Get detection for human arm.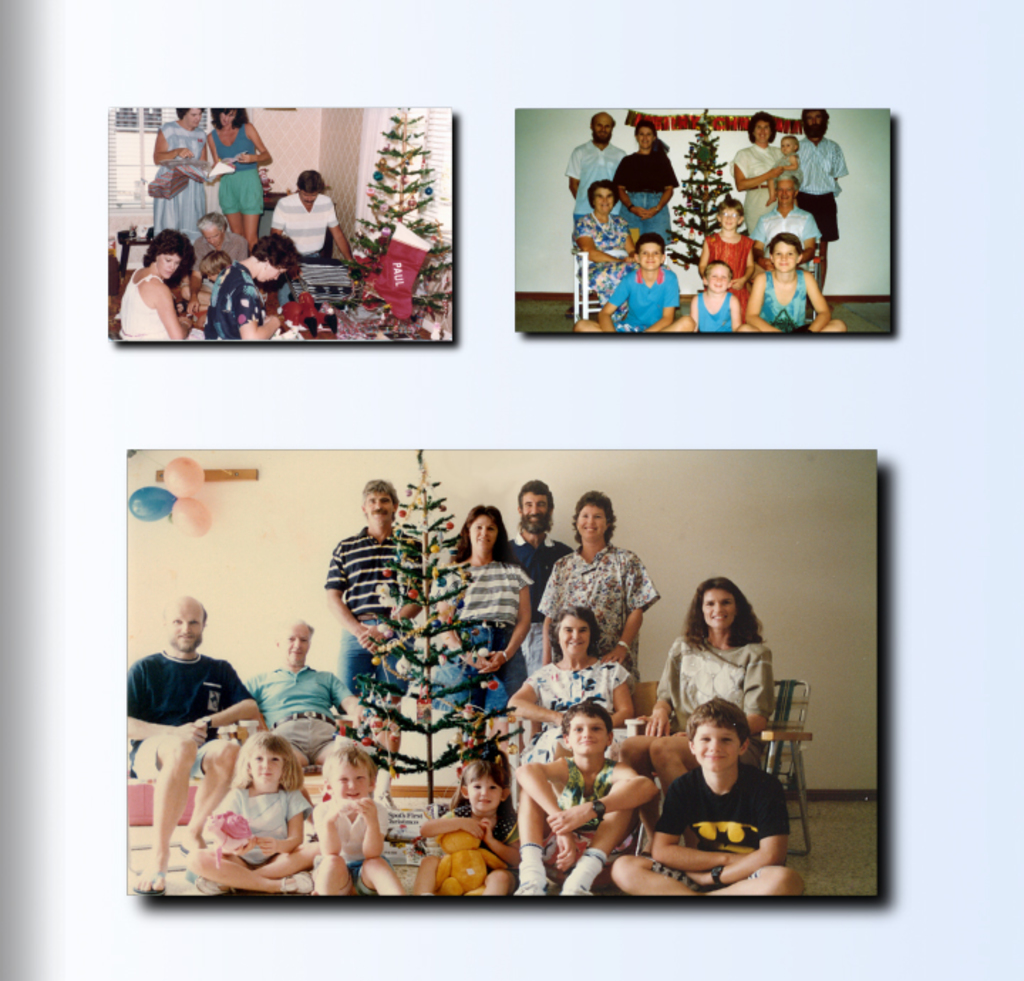
Detection: x1=270, y1=199, x2=284, y2=233.
